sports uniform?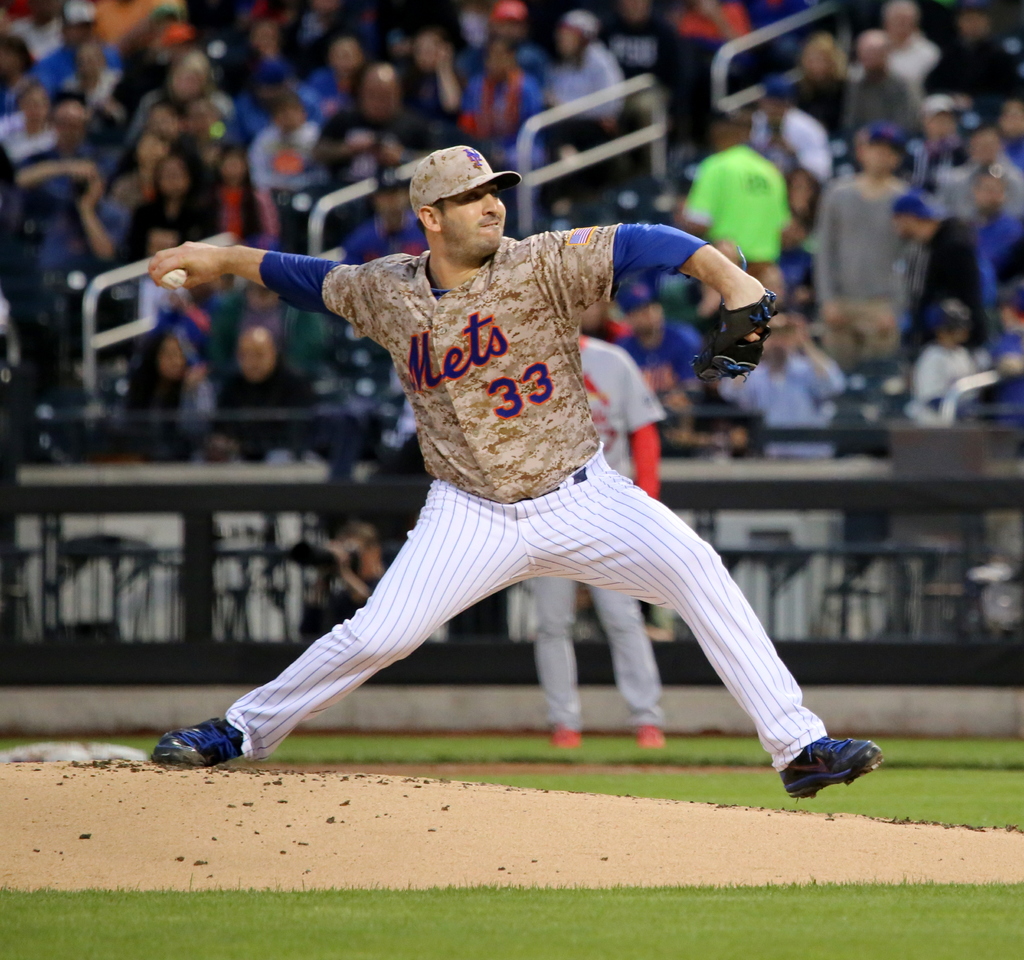
rect(989, 205, 1023, 313)
